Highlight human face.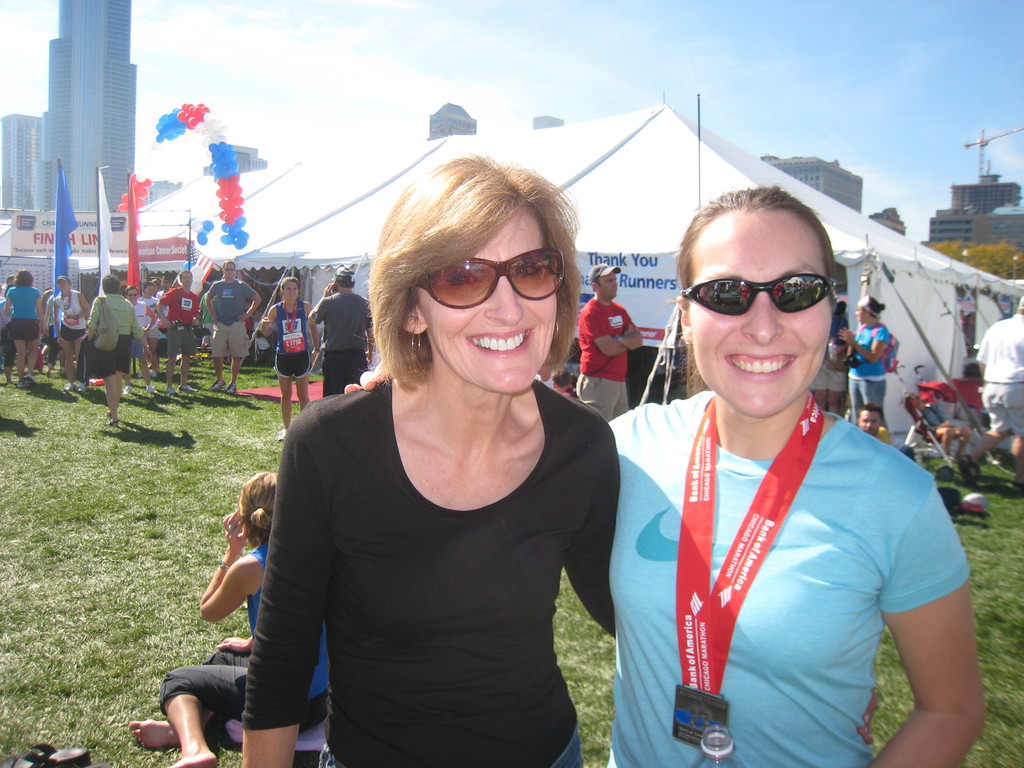
Highlighted region: crop(852, 305, 871, 328).
